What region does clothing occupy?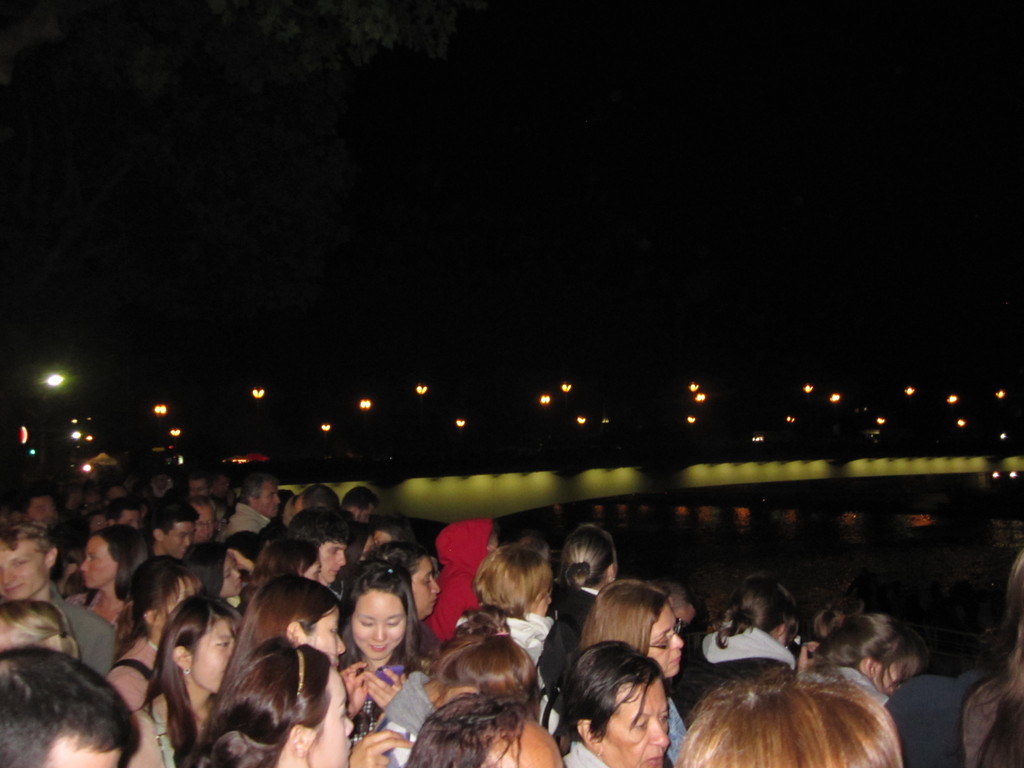
[x1=563, y1=741, x2=608, y2=767].
